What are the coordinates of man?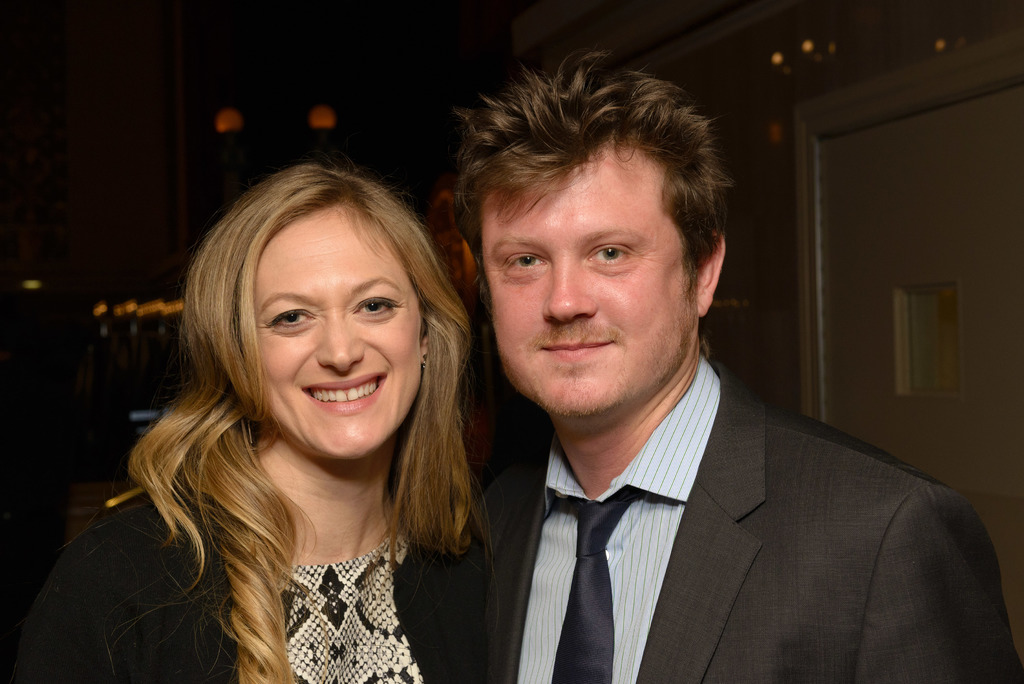
406 86 970 674.
